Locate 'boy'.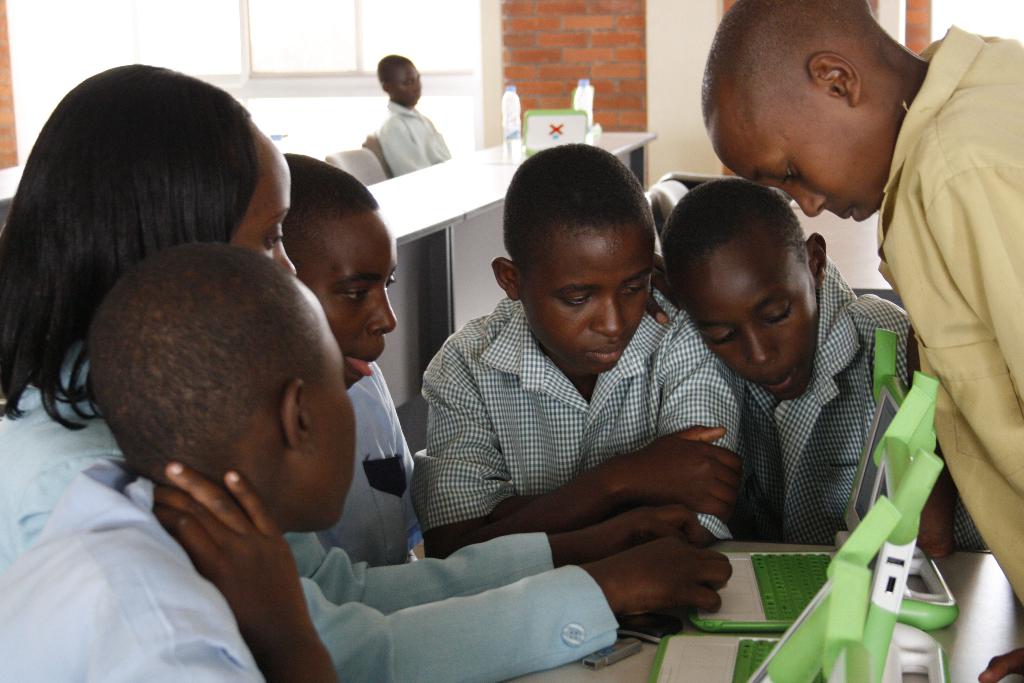
Bounding box: 661,178,991,552.
